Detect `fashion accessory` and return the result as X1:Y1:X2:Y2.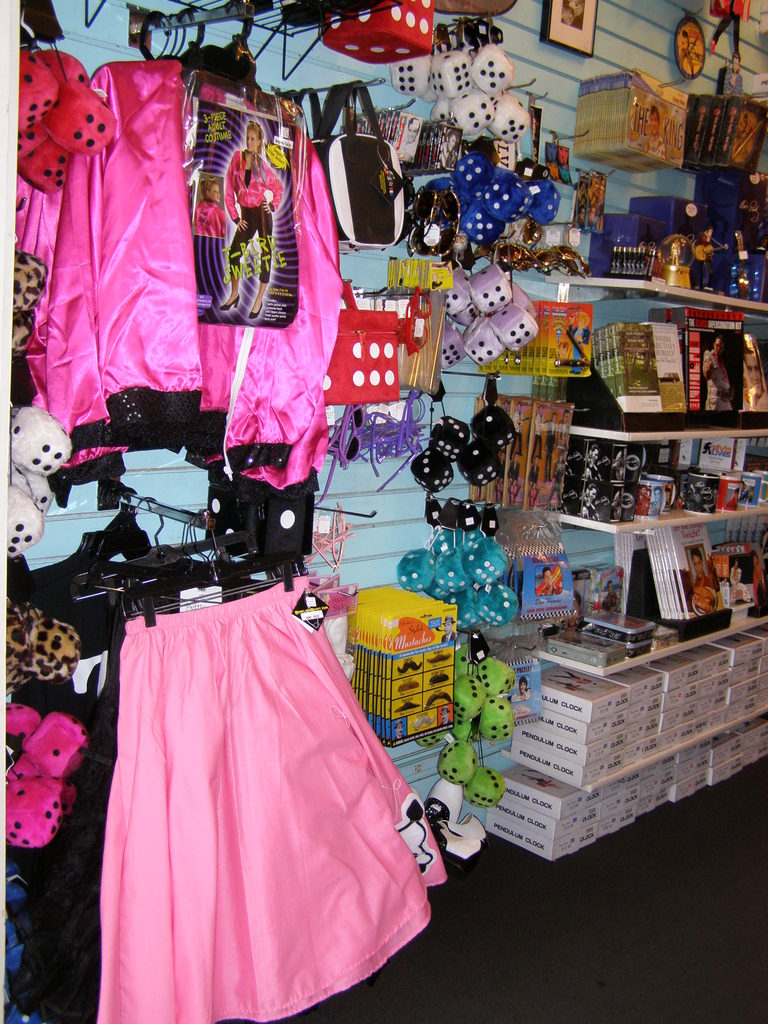
248:302:263:319.
